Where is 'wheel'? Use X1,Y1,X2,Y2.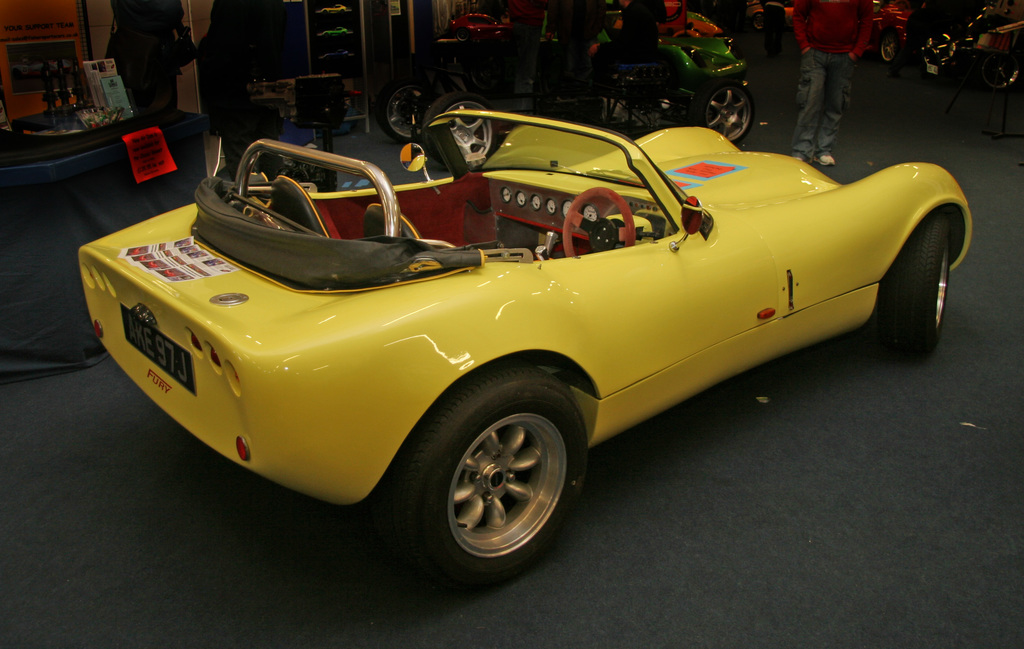
885,209,950,357.
